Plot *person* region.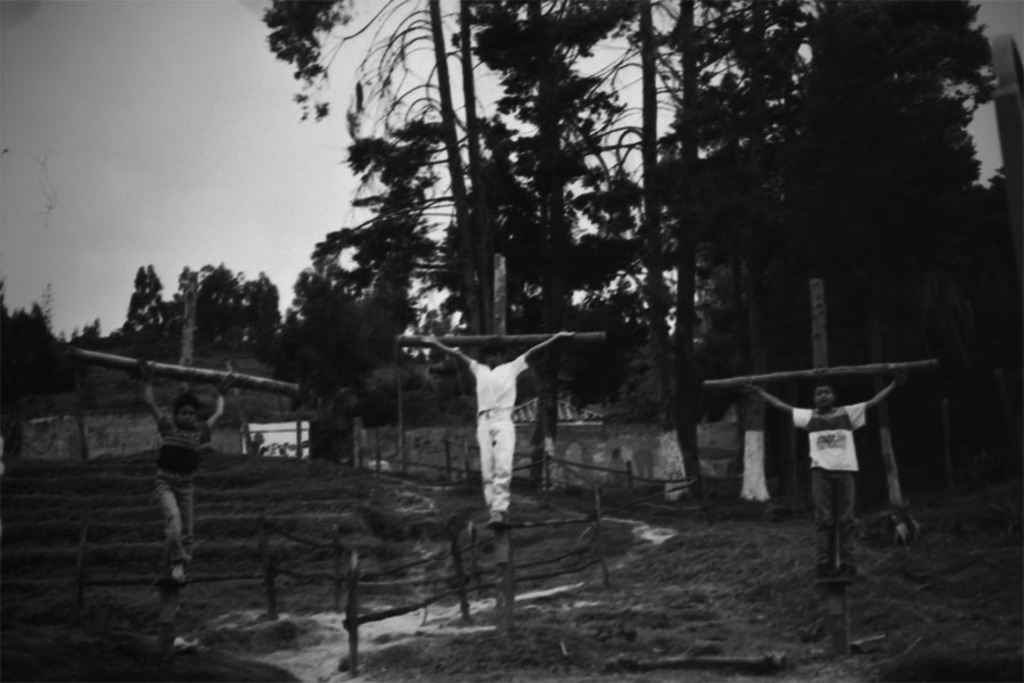
Plotted at 415:328:570:534.
